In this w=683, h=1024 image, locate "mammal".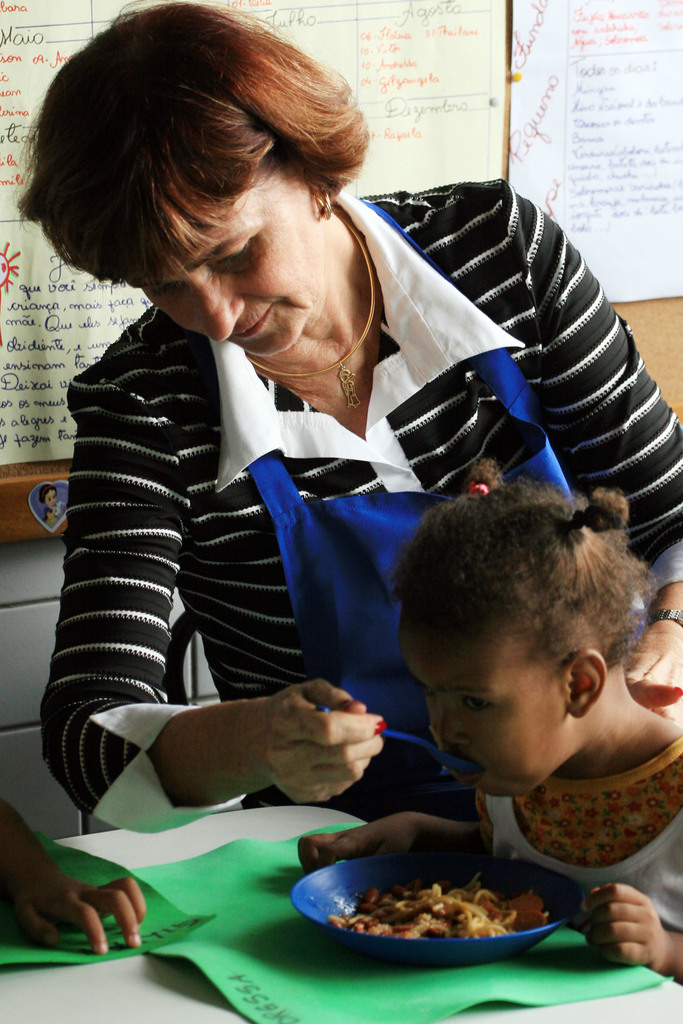
Bounding box: bbox(291, 454, 681, 975).
